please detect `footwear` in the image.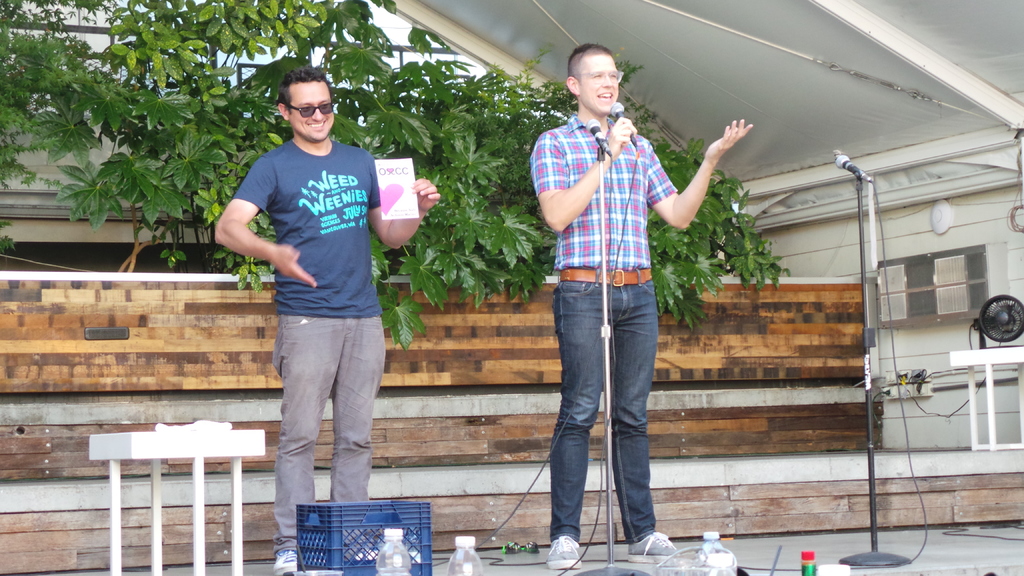
541,534,582,571.
